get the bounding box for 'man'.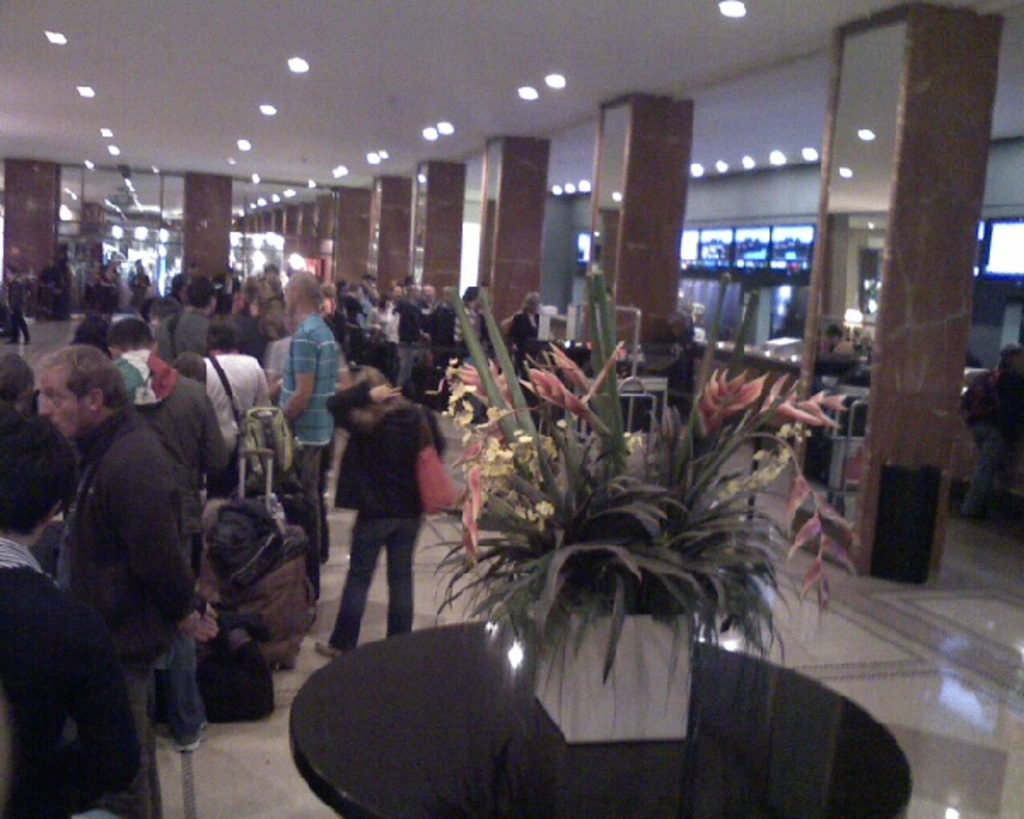
[346, 285, 362, 340].
